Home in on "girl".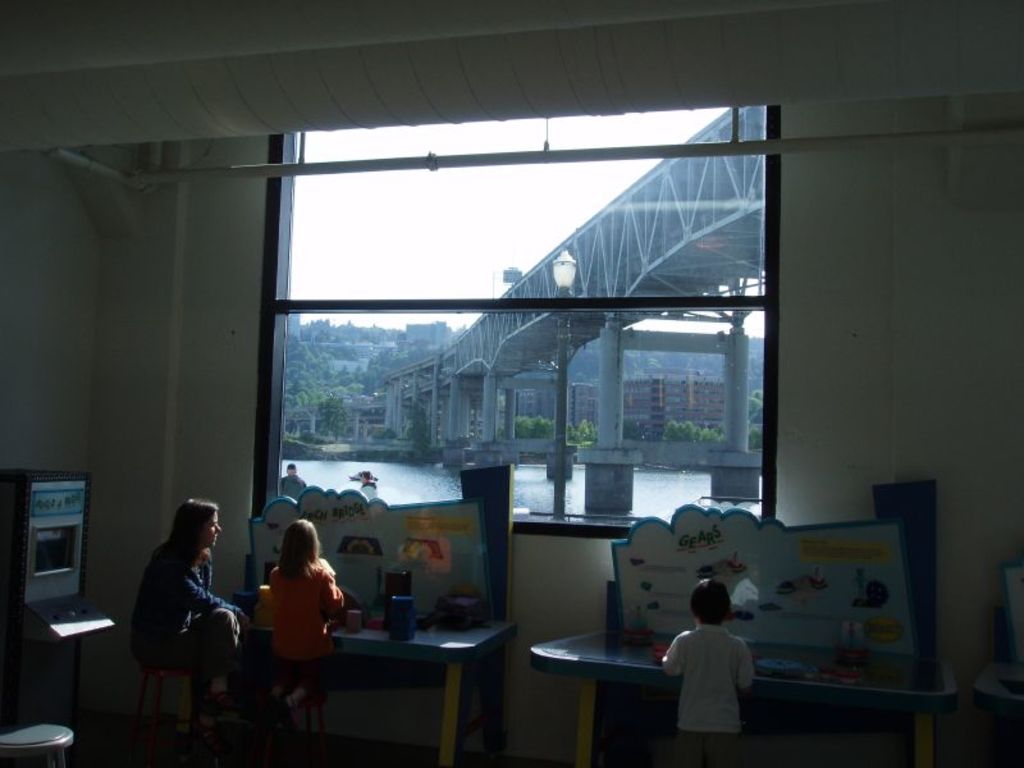
Homed in at [261, 515, 351, 735].
